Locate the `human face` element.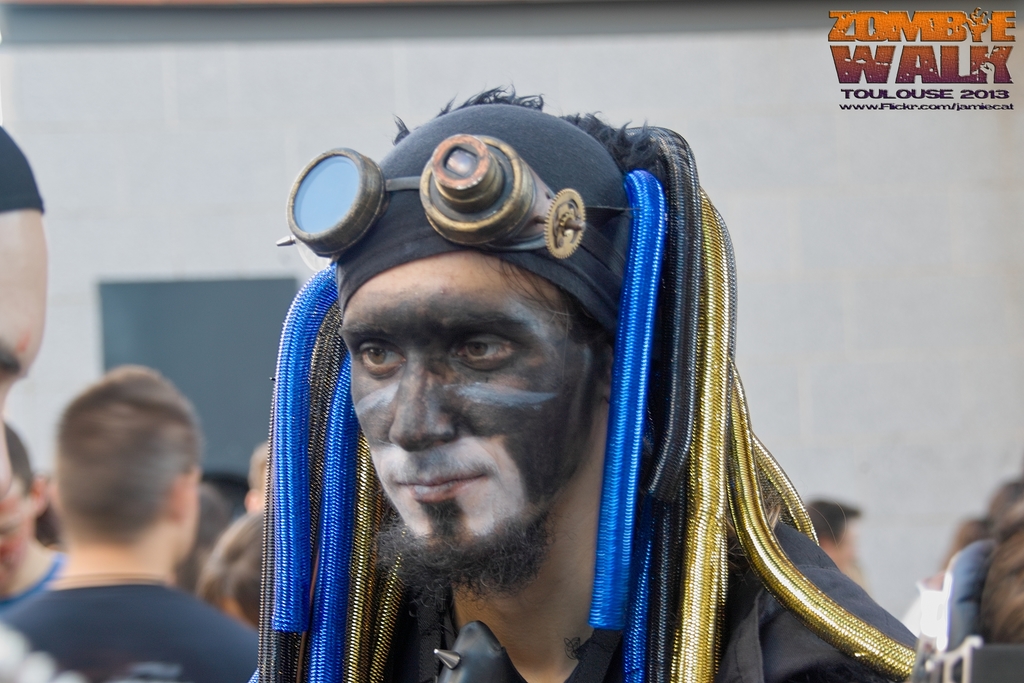
Element bbox: <bbox>0, 213, 50, 493</bbox>.
